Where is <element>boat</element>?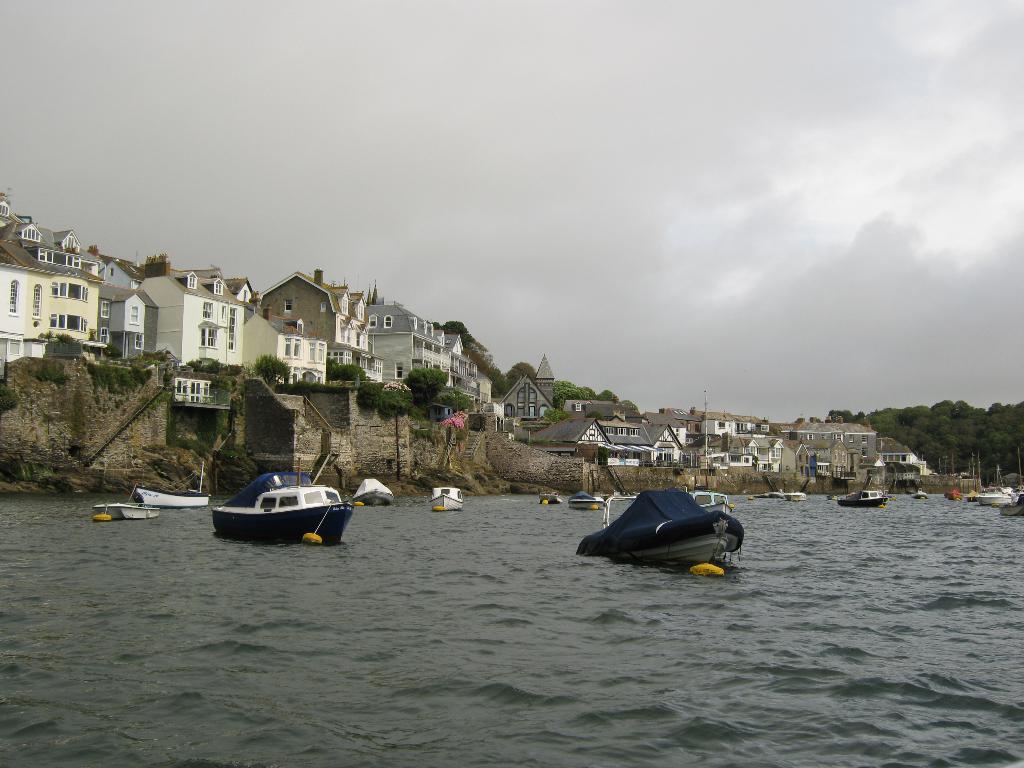
[576, 493, 740, 576].
